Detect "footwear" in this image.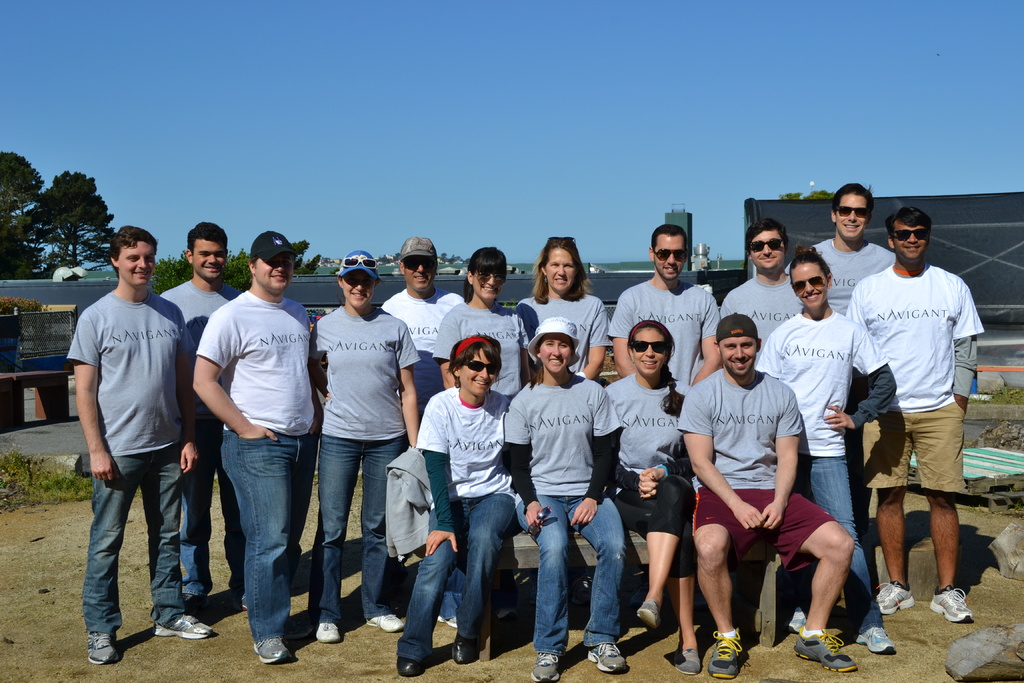
Detection: [794, 629, 863, 672].
